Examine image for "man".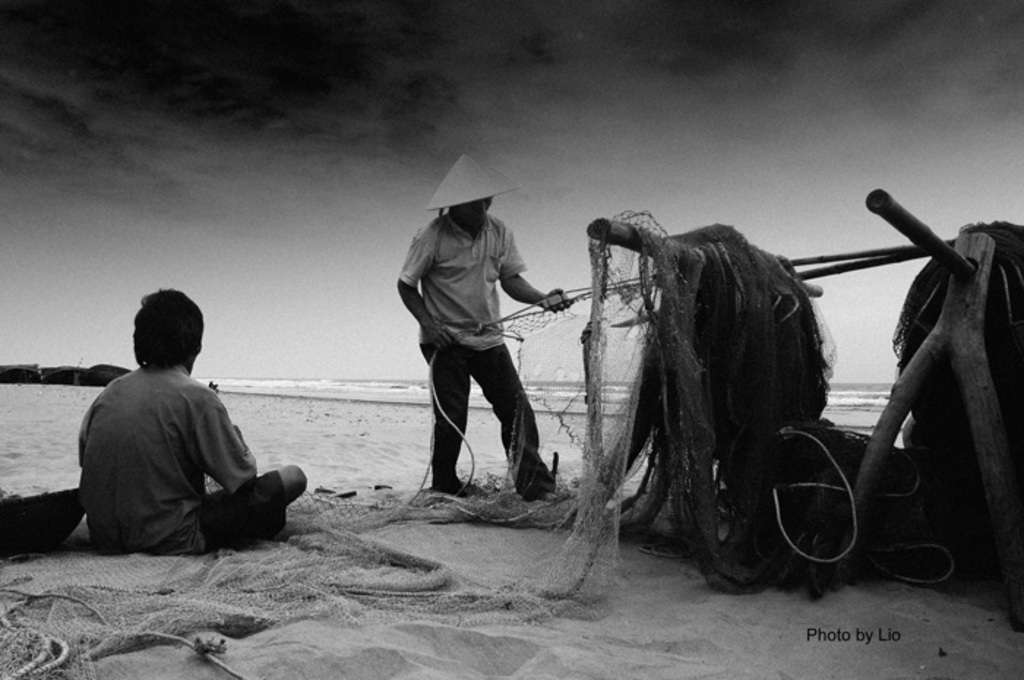
Examination result: 73:300:295:575.
